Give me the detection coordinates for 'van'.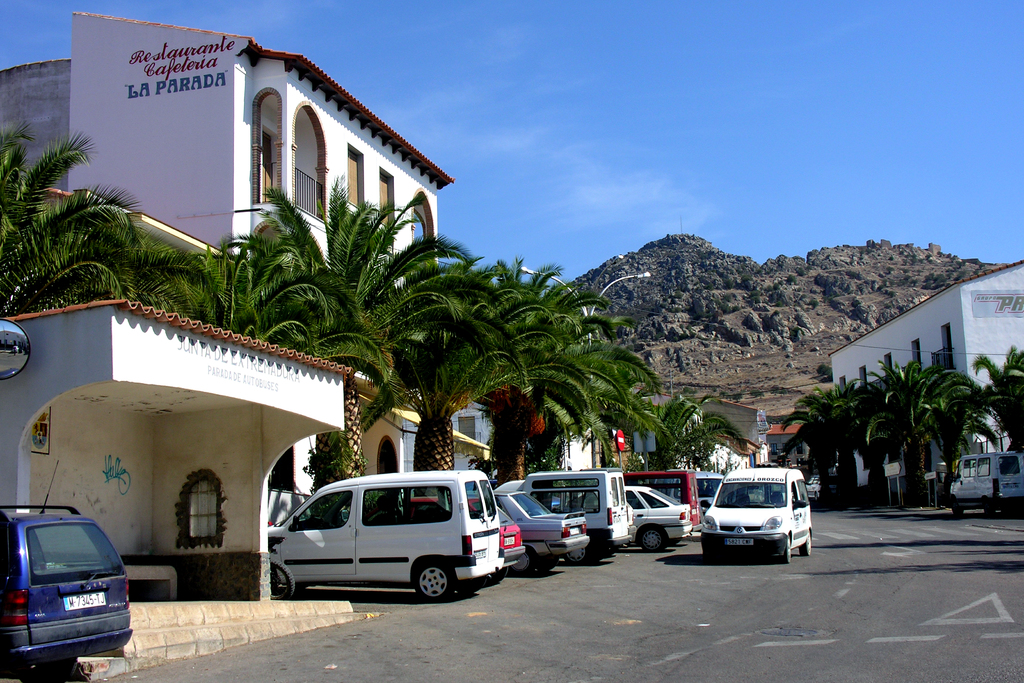
bbox=(495, 462, 635, 567).
